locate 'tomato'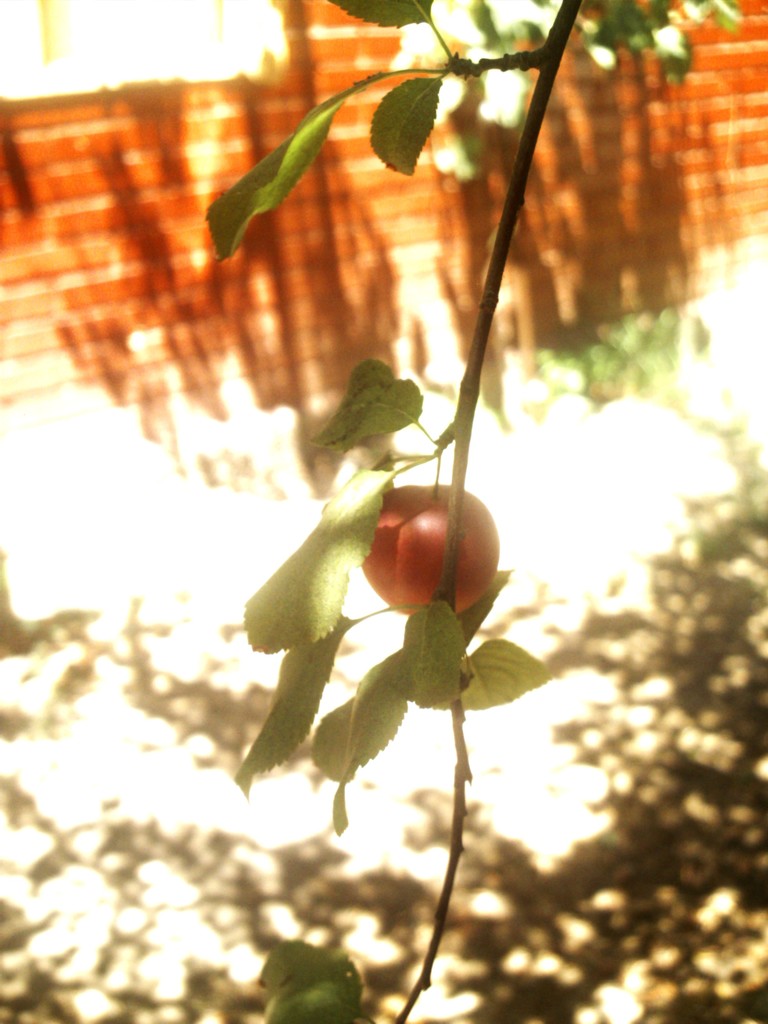
[left=357, top=474, right=497, bottom=612]
